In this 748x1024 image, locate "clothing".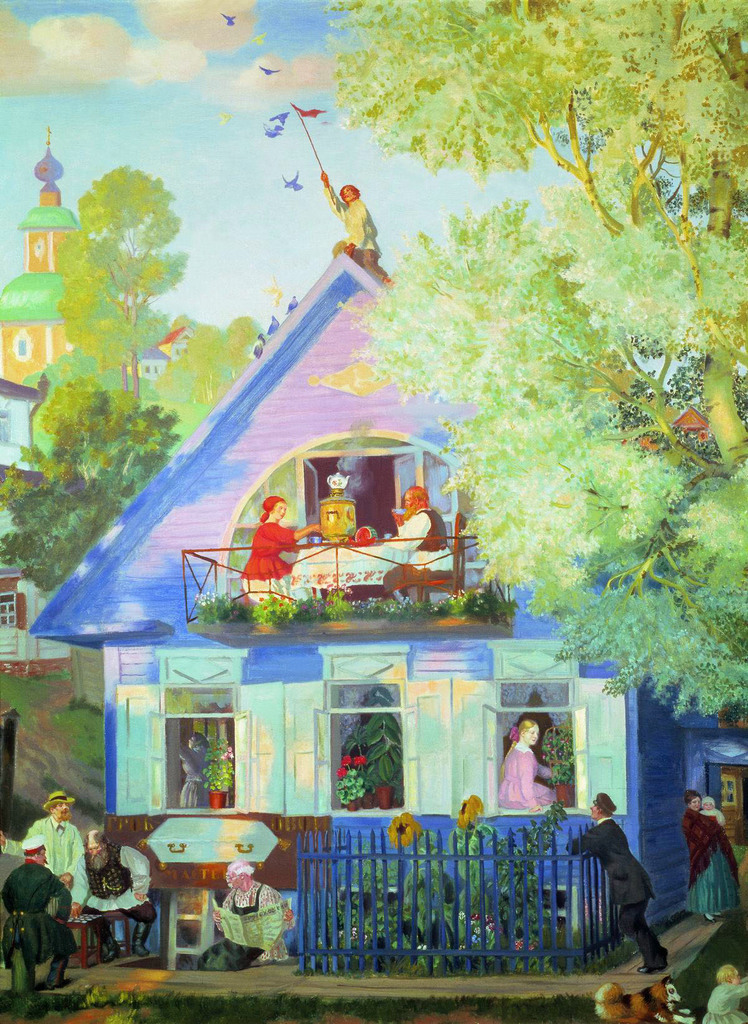
Bounding box: x1=28, y1=810, x2=108, y2=918.
